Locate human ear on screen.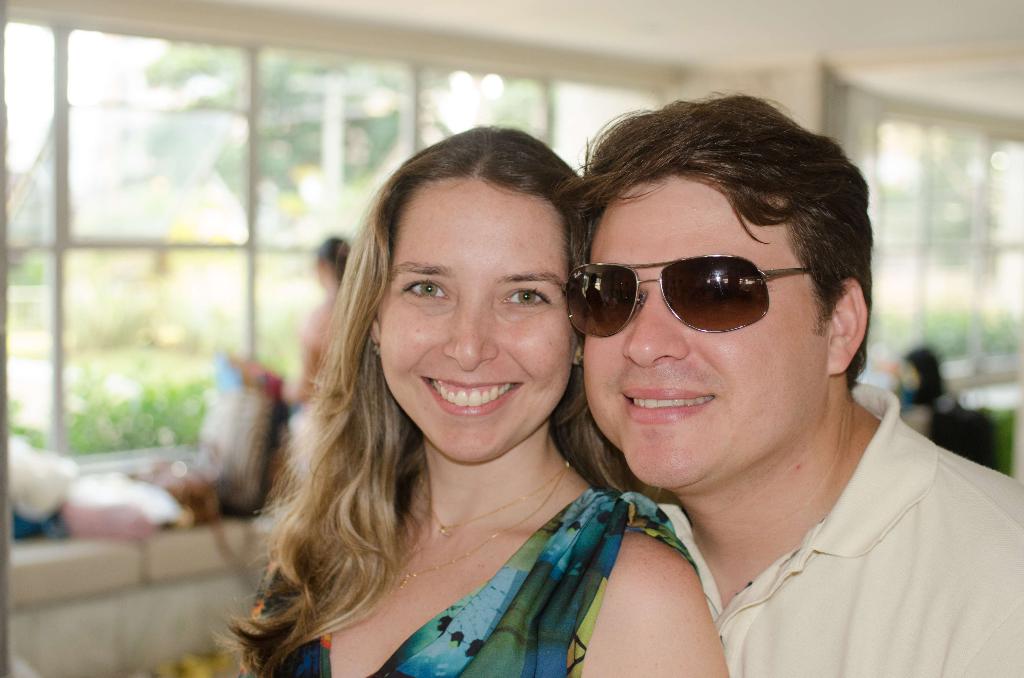
On screen at [828, 277, 867, 375].
